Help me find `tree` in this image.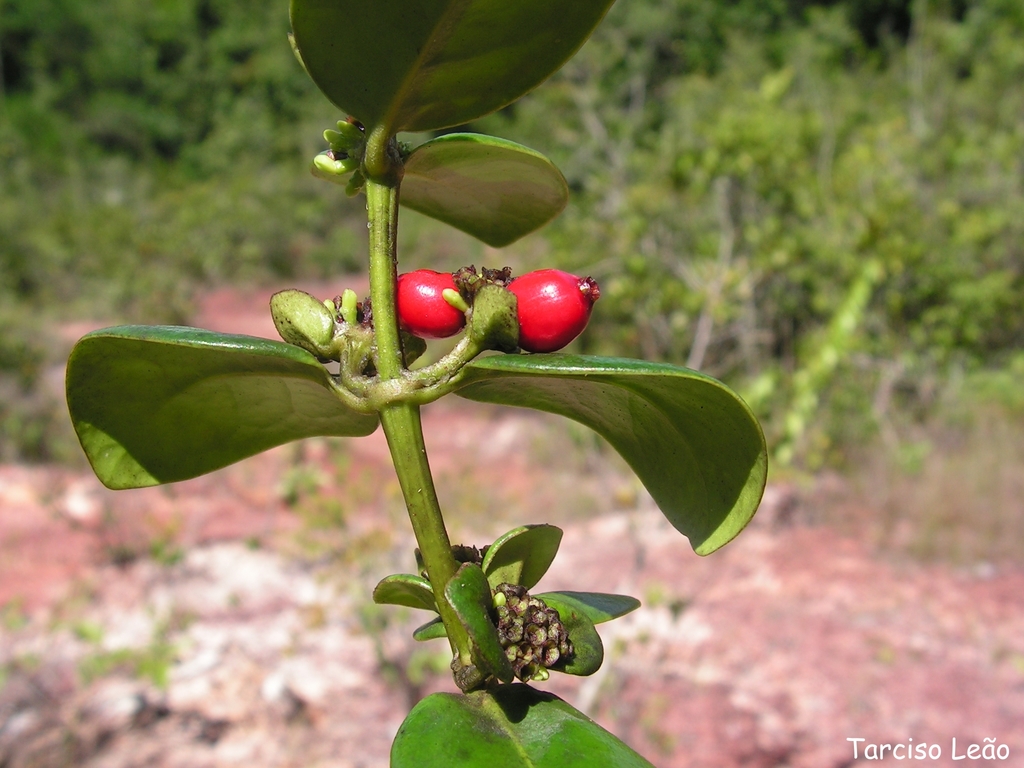
Found it: l=715, t=0, r=875, b=120.
